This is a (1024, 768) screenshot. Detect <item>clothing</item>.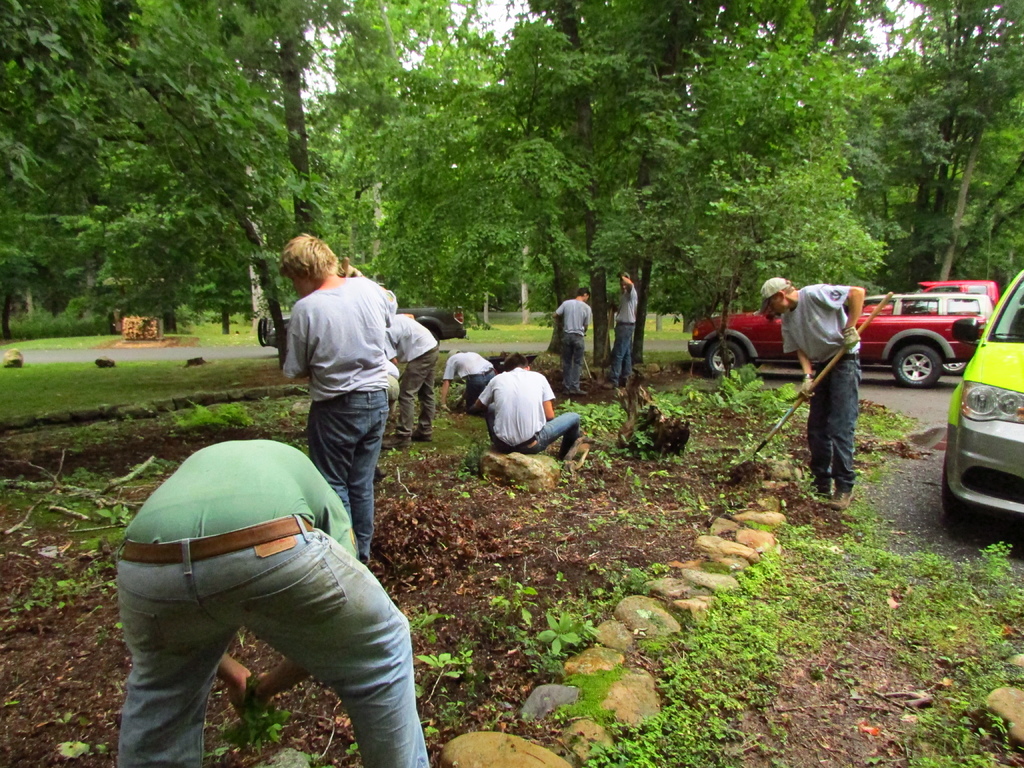
(394,308,438,440).
